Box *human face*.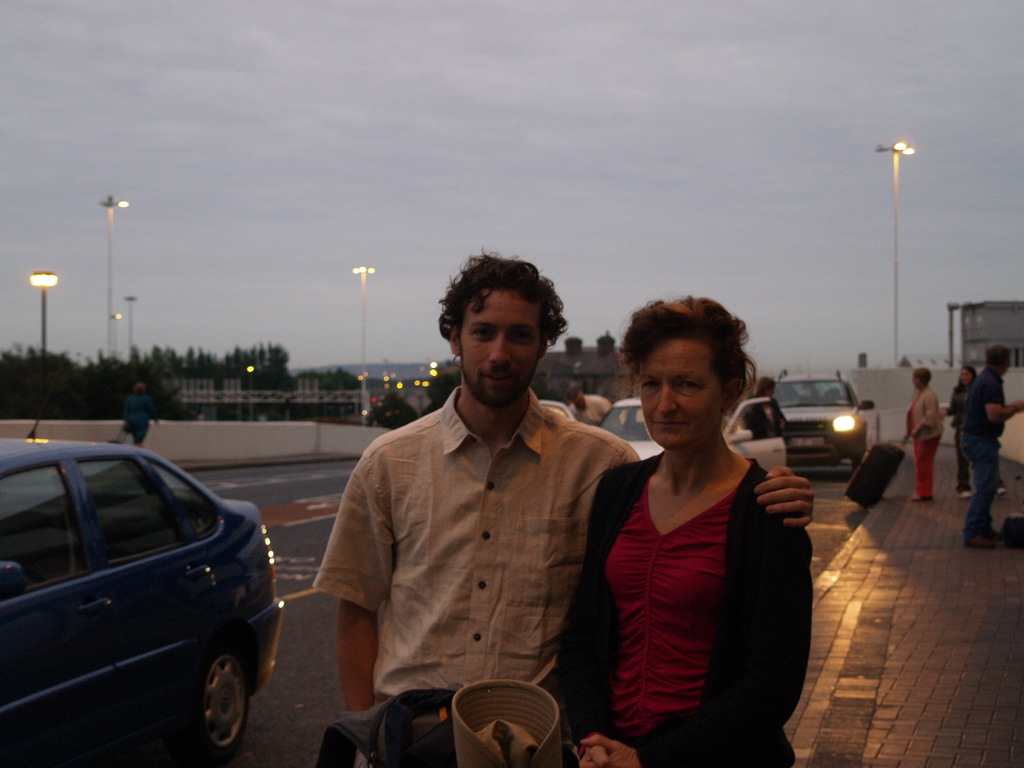
crop(458, 287, 538, 394).
